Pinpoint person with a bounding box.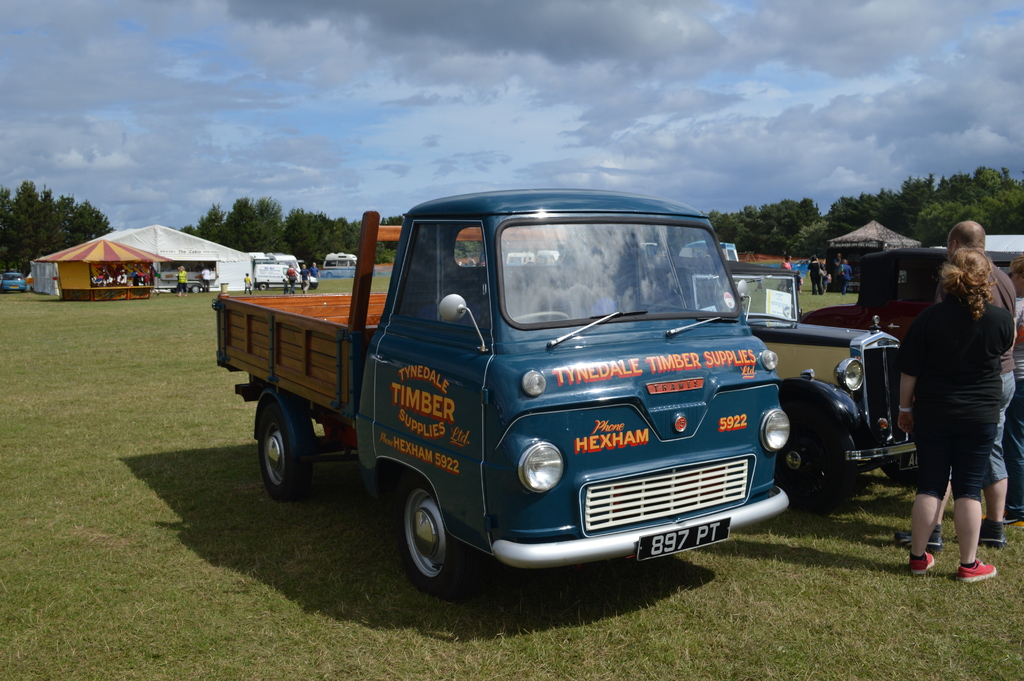
(886, 215, 1011, 549).
